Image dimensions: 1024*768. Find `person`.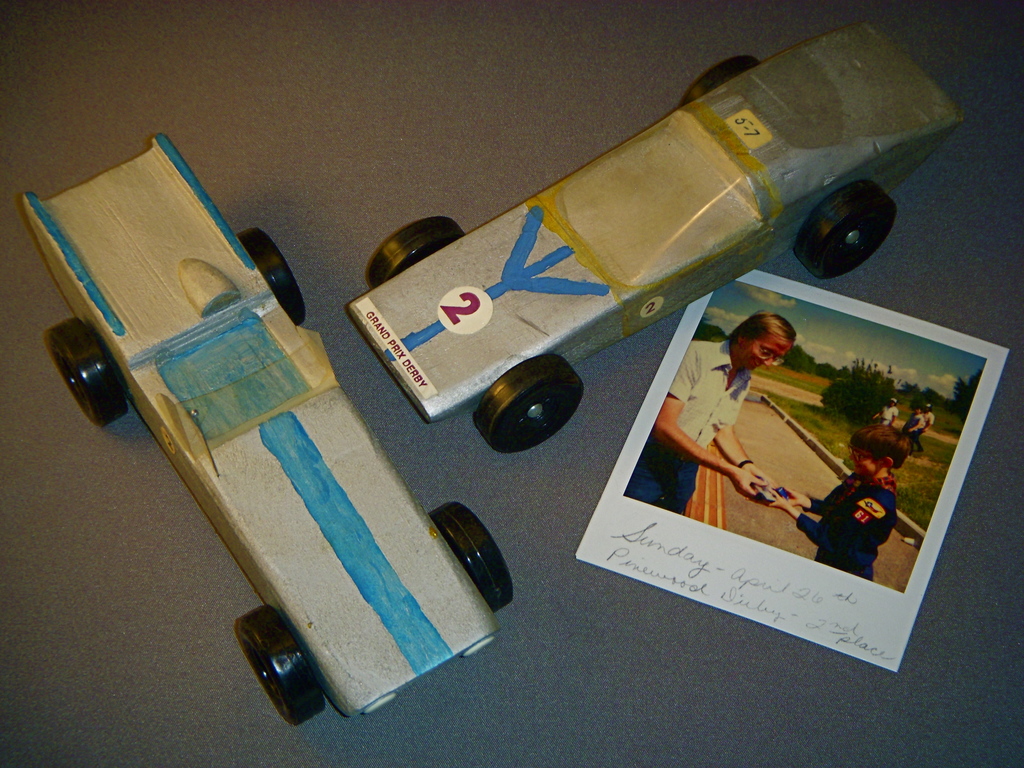
locate(870, 393, 905, 429).
